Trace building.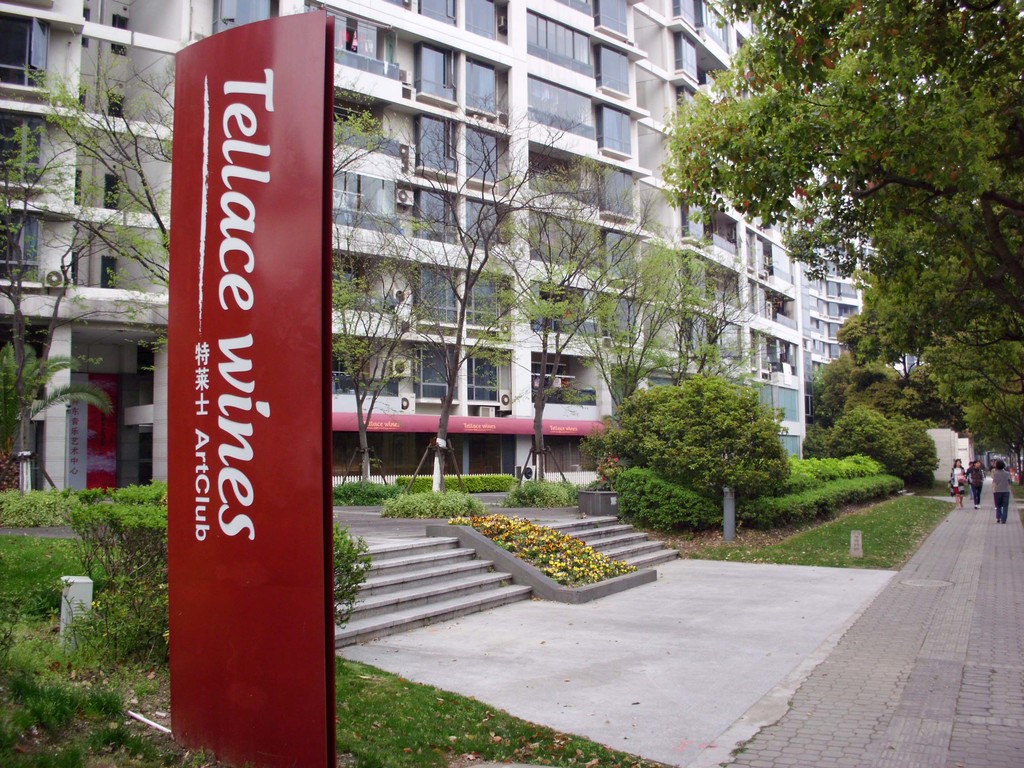
Traced to [left=0, top=0, right=882, bottom=484].
